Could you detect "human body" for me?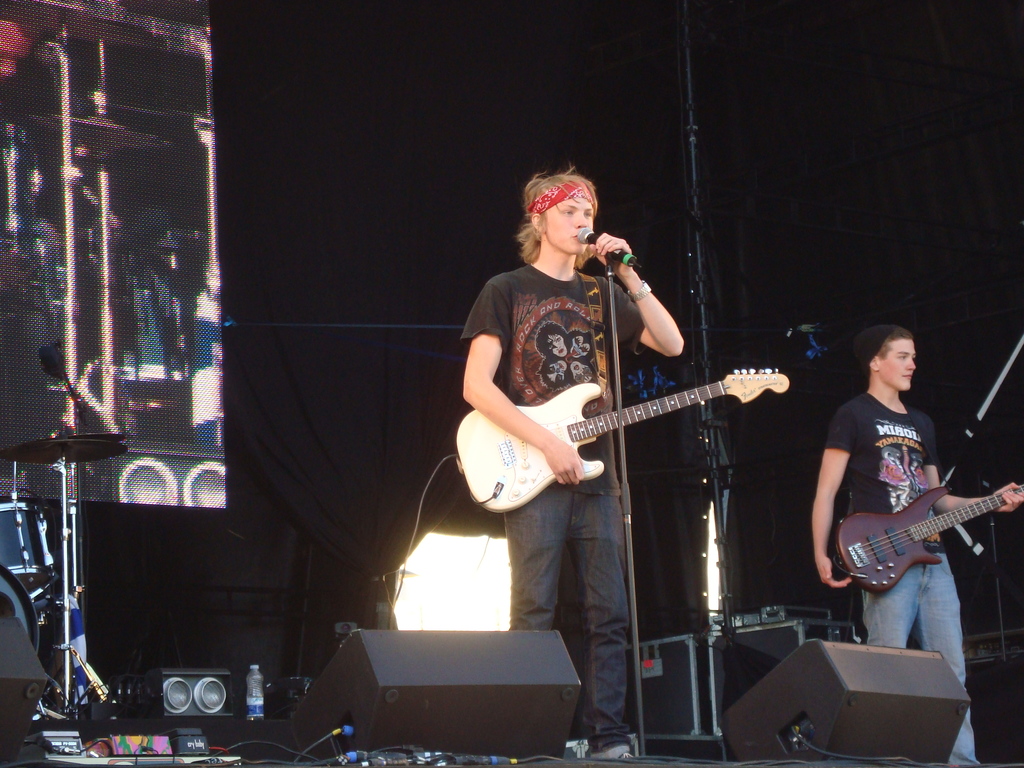
Detection result: <box>810,383,1023,767</box>.
